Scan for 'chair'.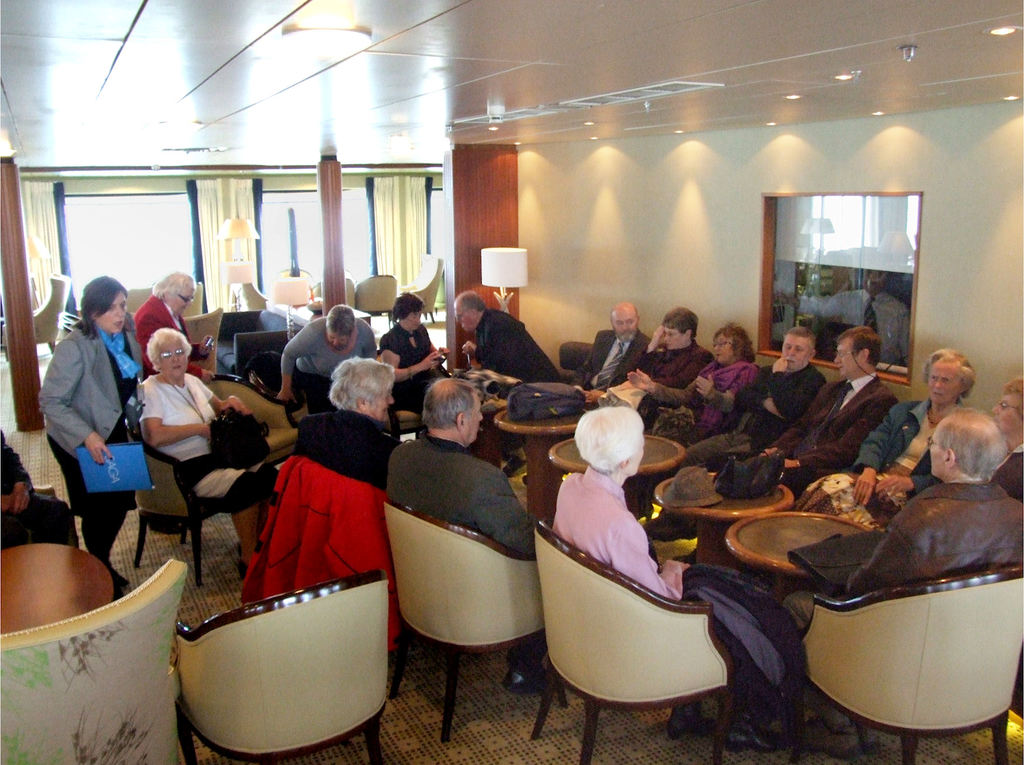
Scan result: detection(173, 567, 394, 764).
